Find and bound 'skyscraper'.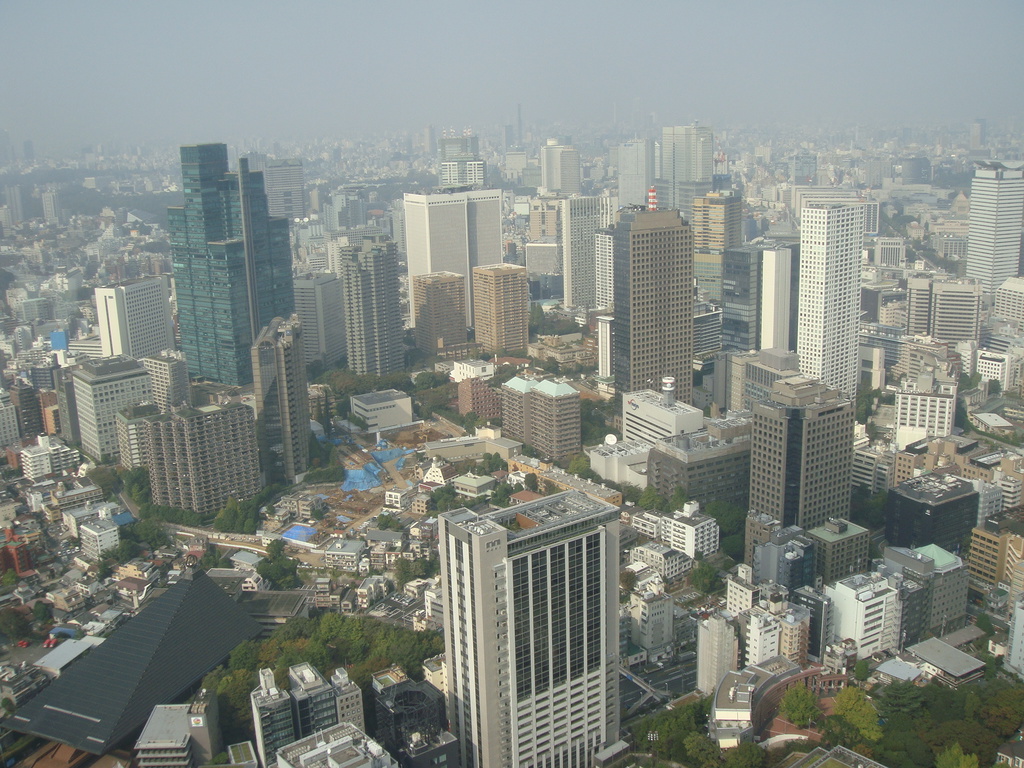
Bound: [x1=330, y1=671, x2=371, y2=739].
